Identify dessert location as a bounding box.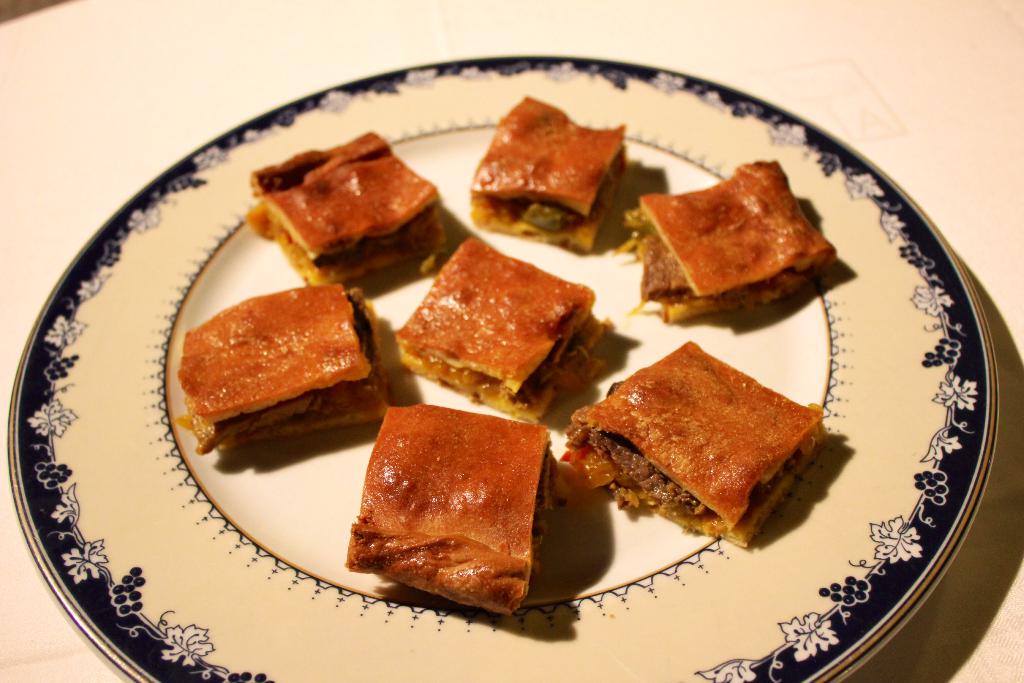
[345,404,557,618].
